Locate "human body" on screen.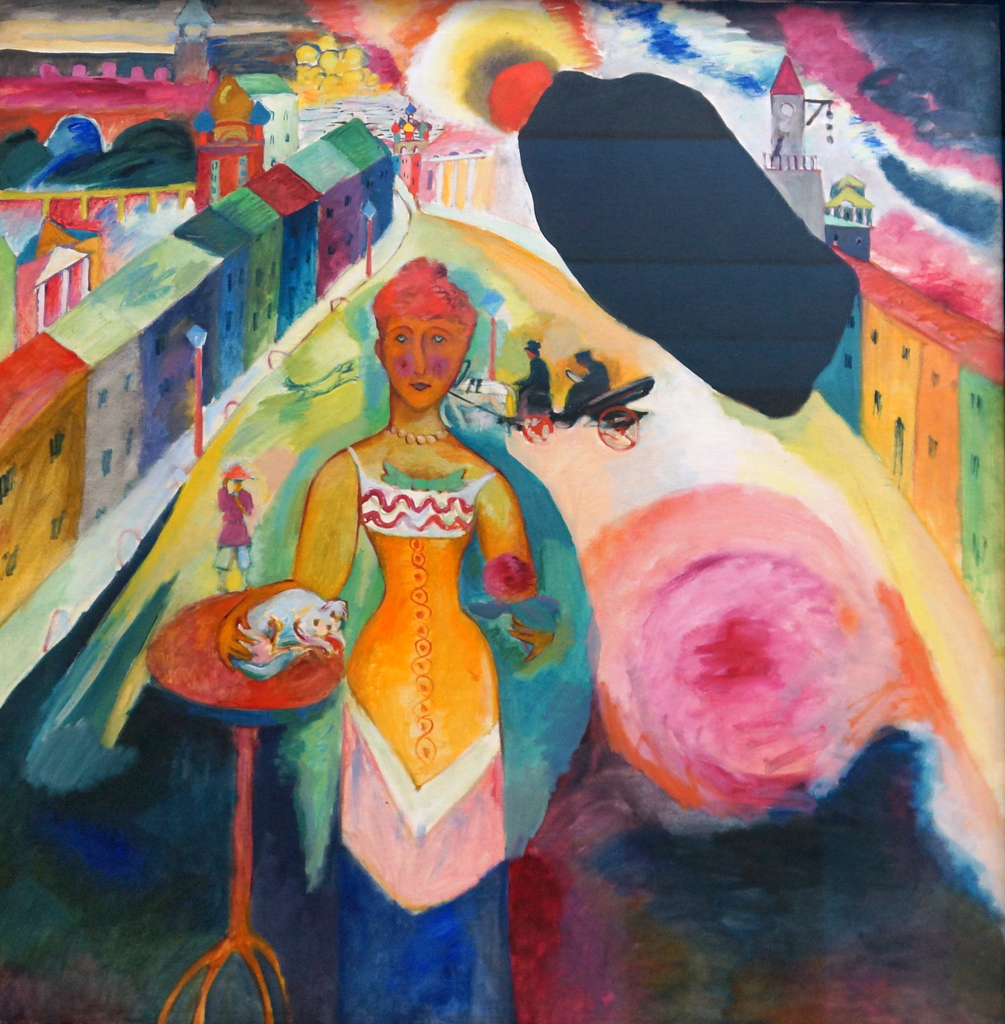
On screen at BBox(270, 237, 574, 1014).
